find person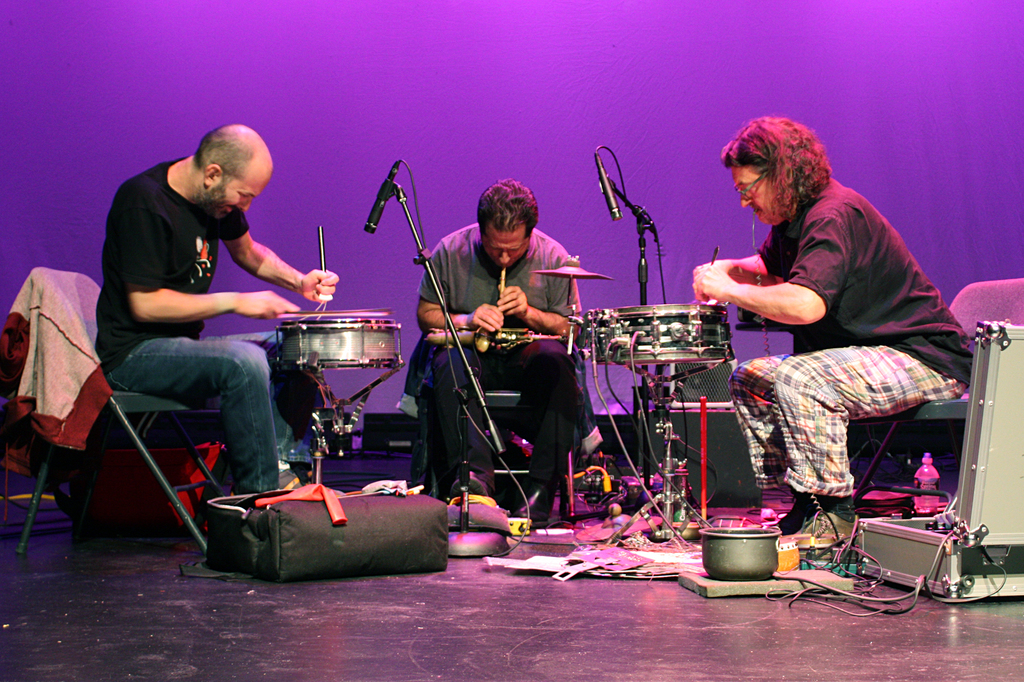
x1=689, y1=117, x2=982, y2=523
